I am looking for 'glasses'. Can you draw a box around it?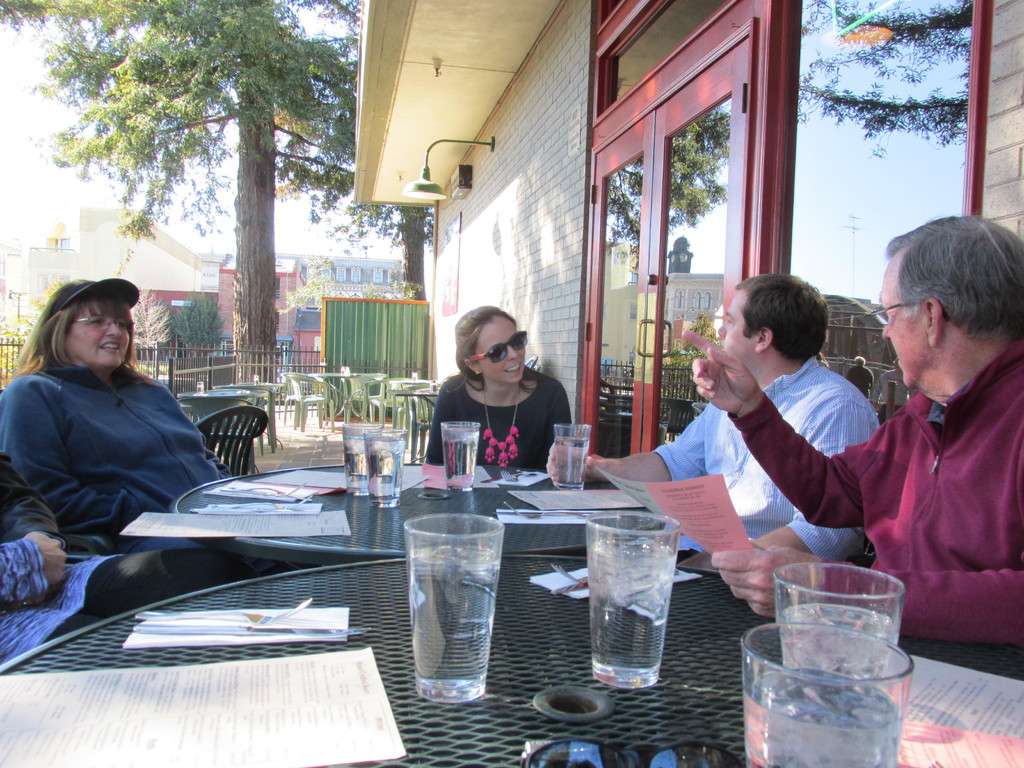
Sure, the bounding box is x1=863, y1=301, x2=918, y2=325.
